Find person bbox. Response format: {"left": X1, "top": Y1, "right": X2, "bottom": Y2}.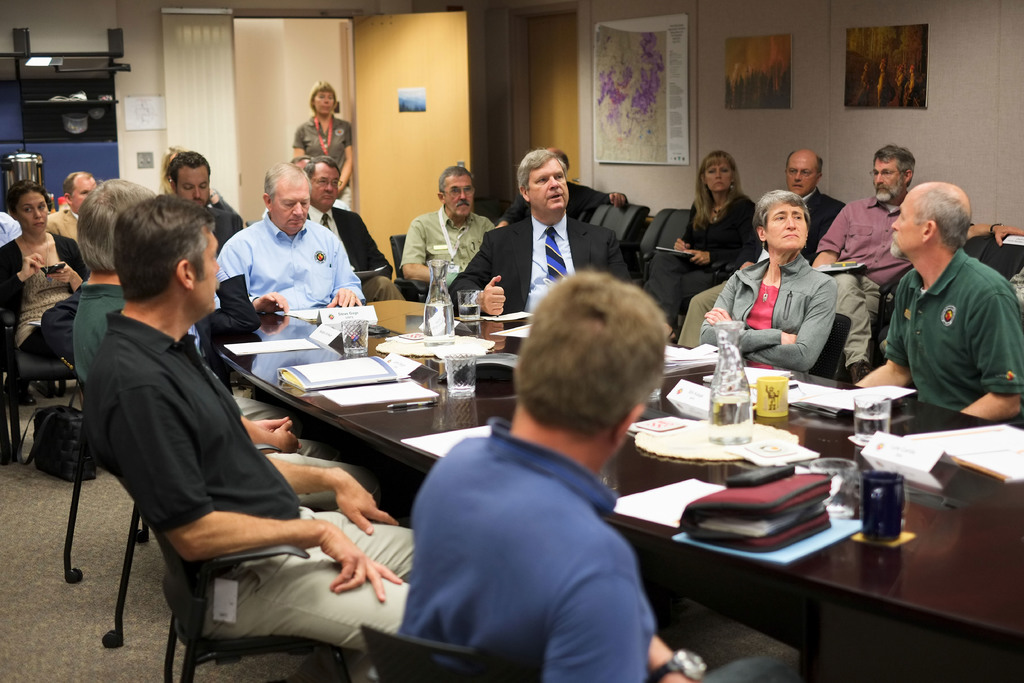
{"left": 641, "top": 151, "right": 757, "bottom": 338}.
